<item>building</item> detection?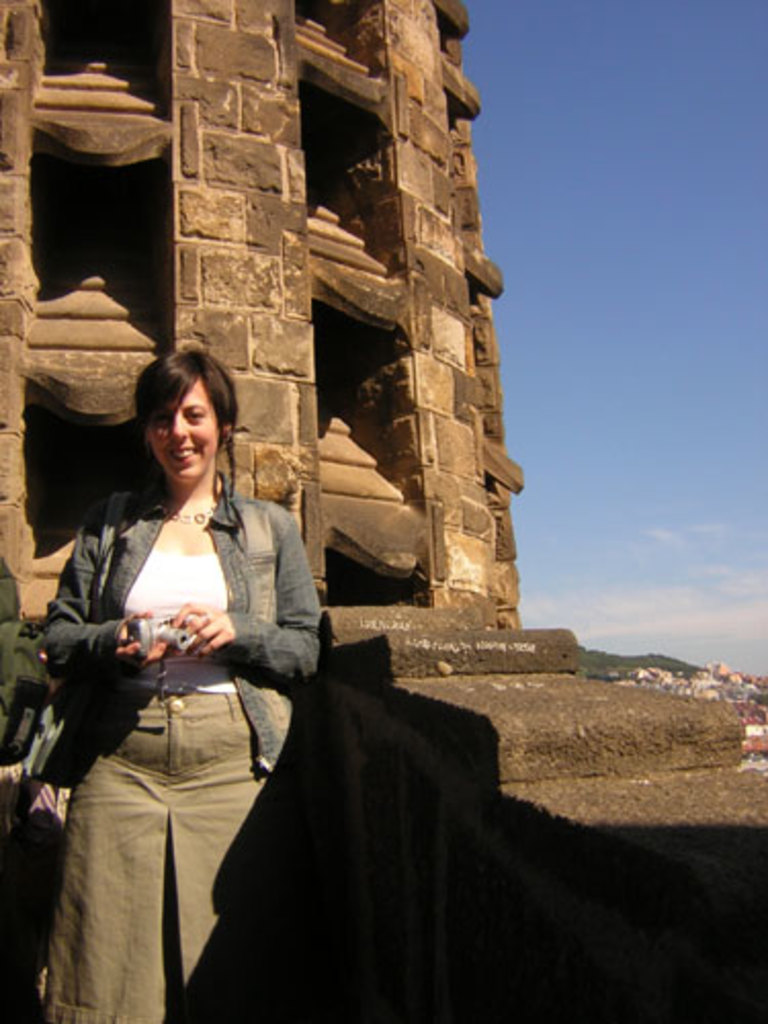
rect(0, 0, 588, 680)
